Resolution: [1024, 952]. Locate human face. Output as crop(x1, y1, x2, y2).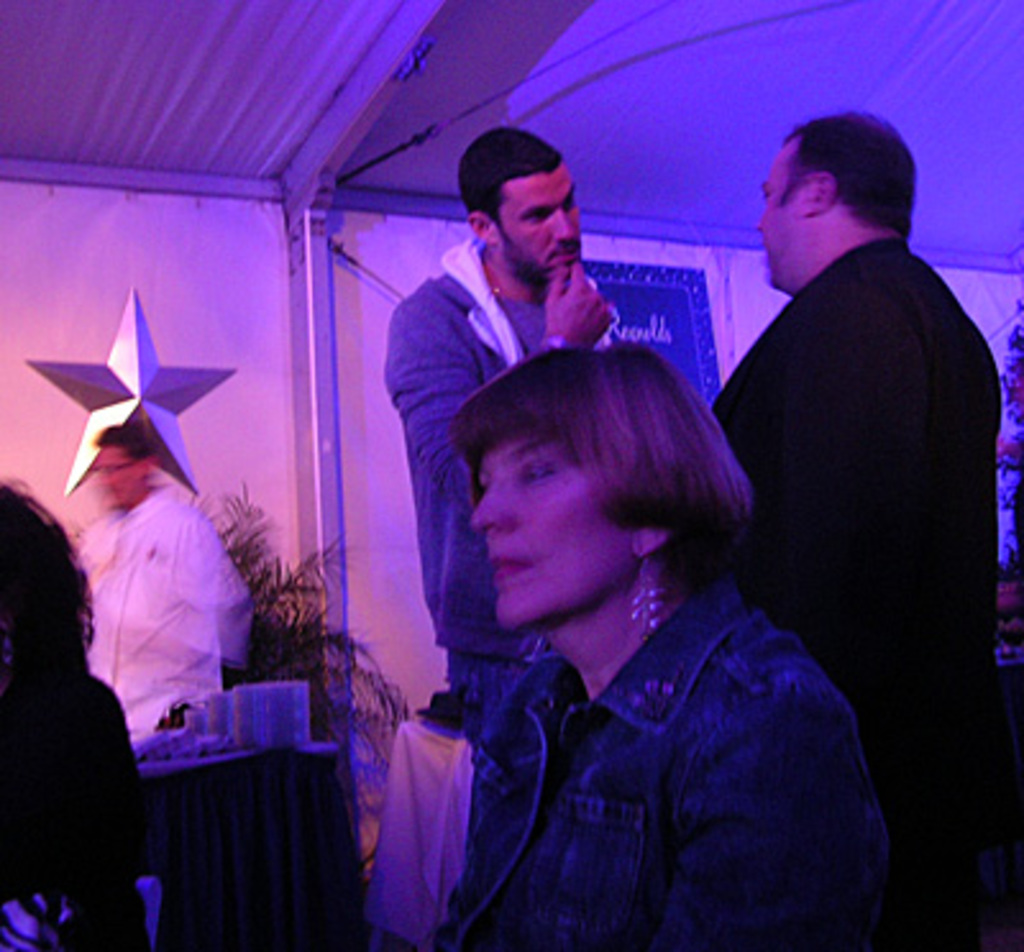
crop(499, 164, 591, 294).
